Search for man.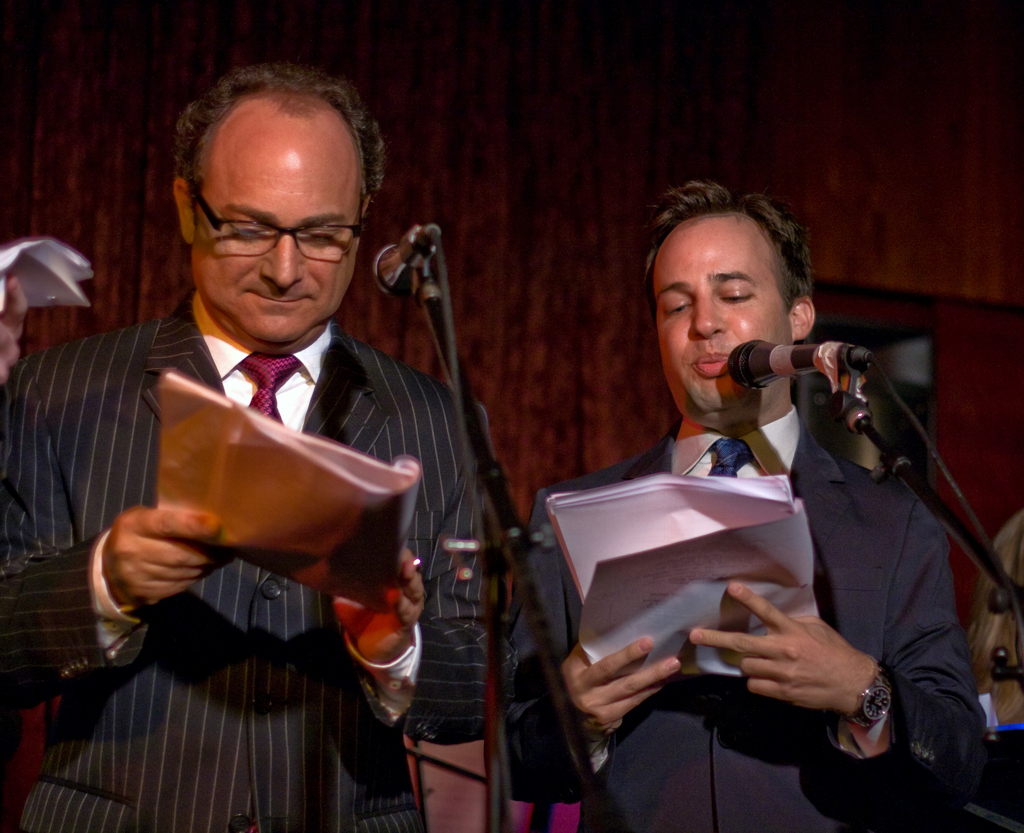
Found at detection(3, 91, 525, 779).
